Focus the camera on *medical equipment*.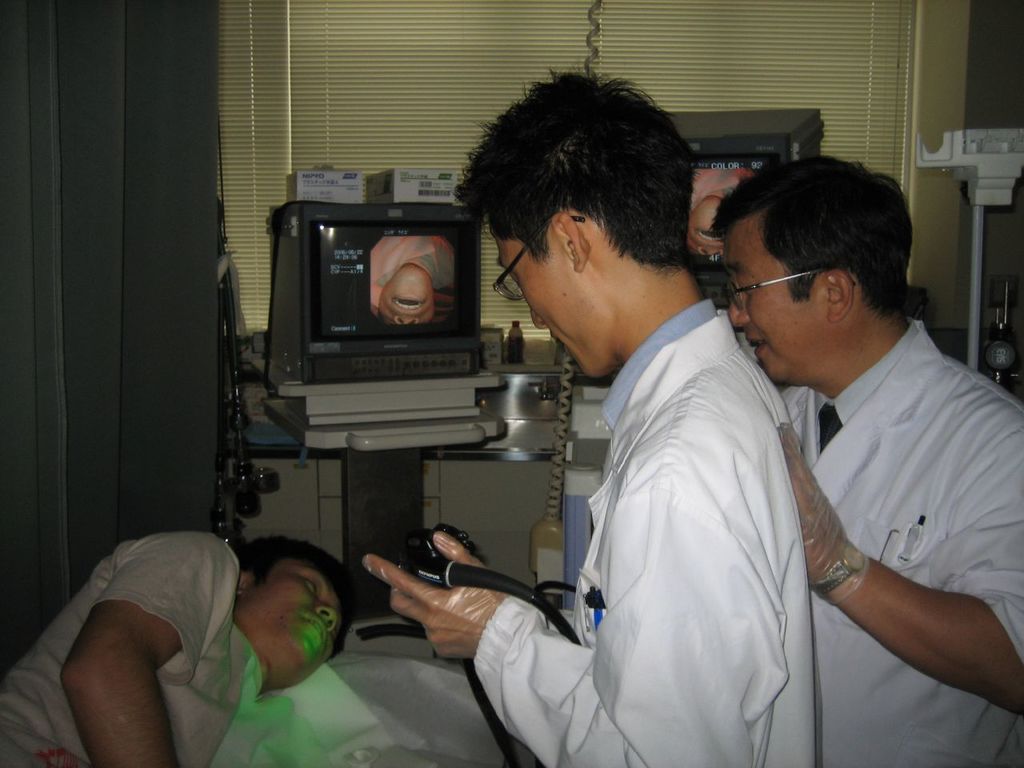
Focus region: Rect(551, 106, 827, 618).
